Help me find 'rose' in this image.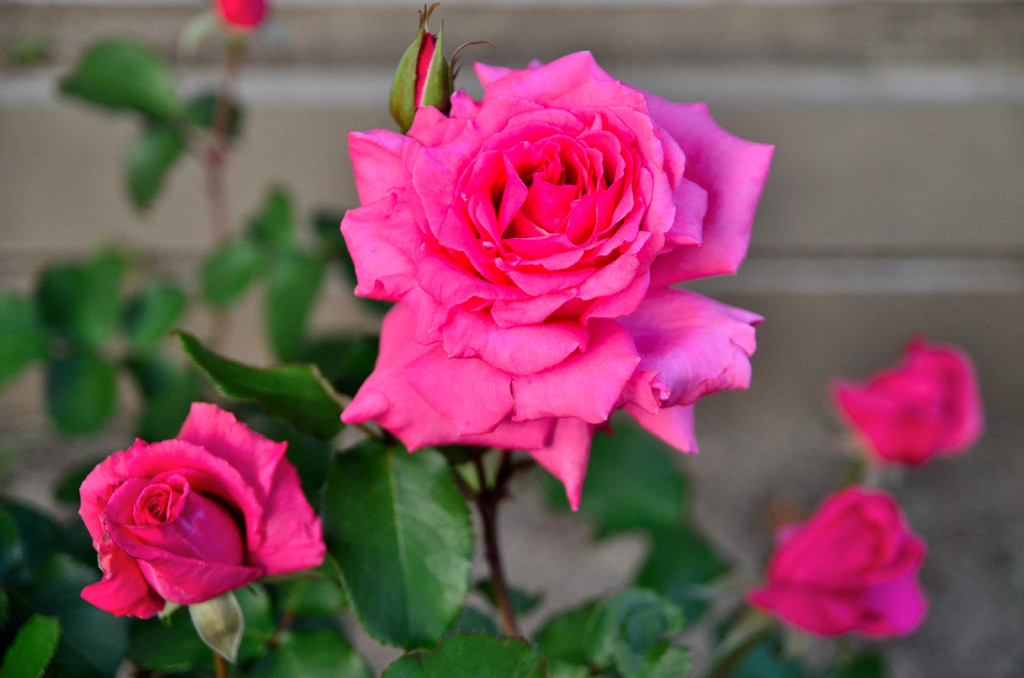
Found it: {"x1": 76, "y1": 402, "x2": 324, "y2": 618}.
